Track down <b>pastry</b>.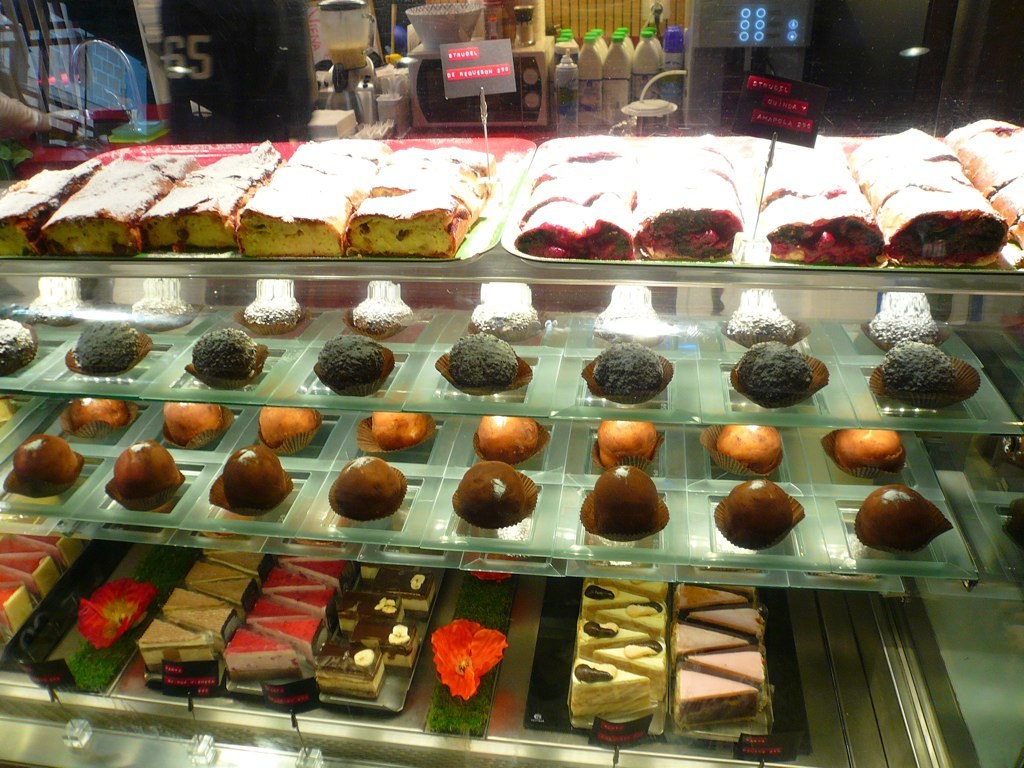
Tracked to bbox=[288, 557, 347, 594].
